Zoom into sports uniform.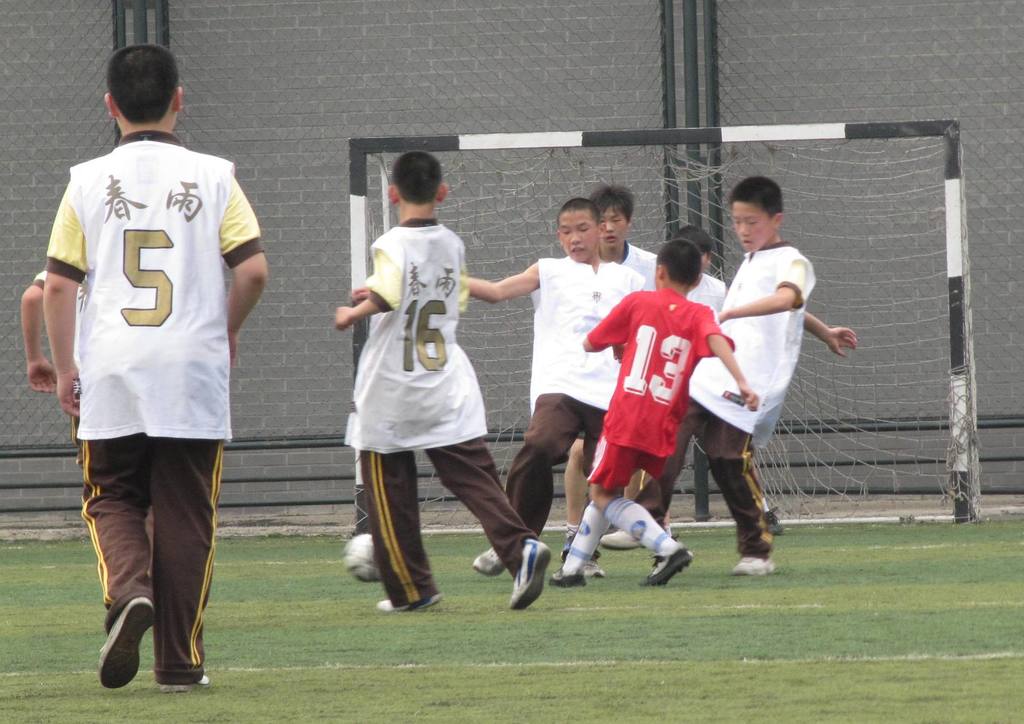
Zoom target: <bbox>563, 241, 656, 553</bbox>.
